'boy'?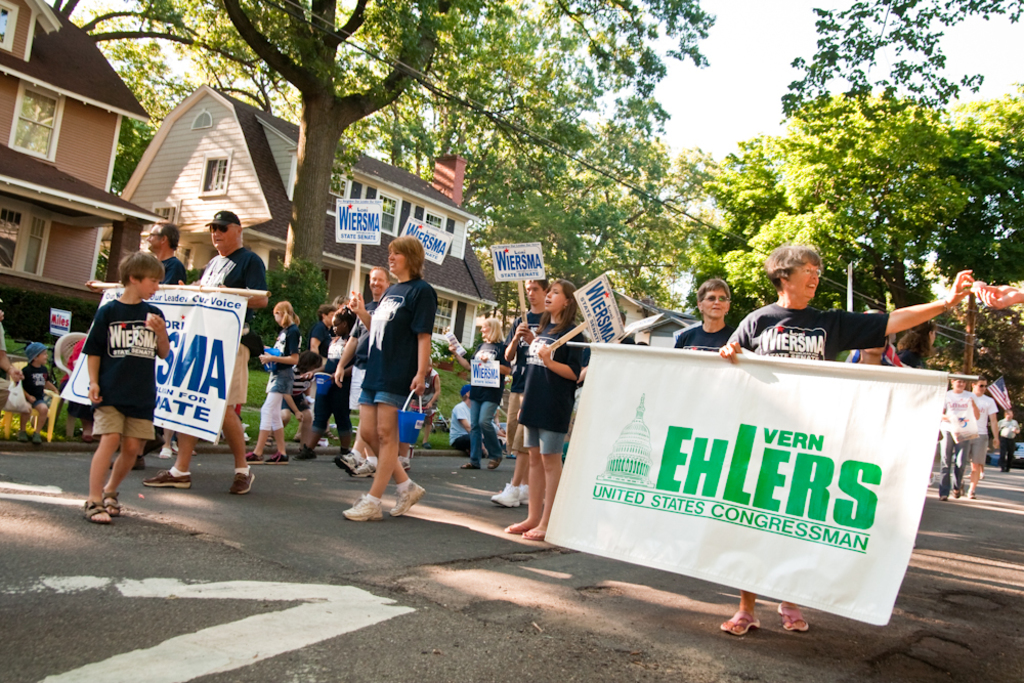
(61, 251, 179, 513)
